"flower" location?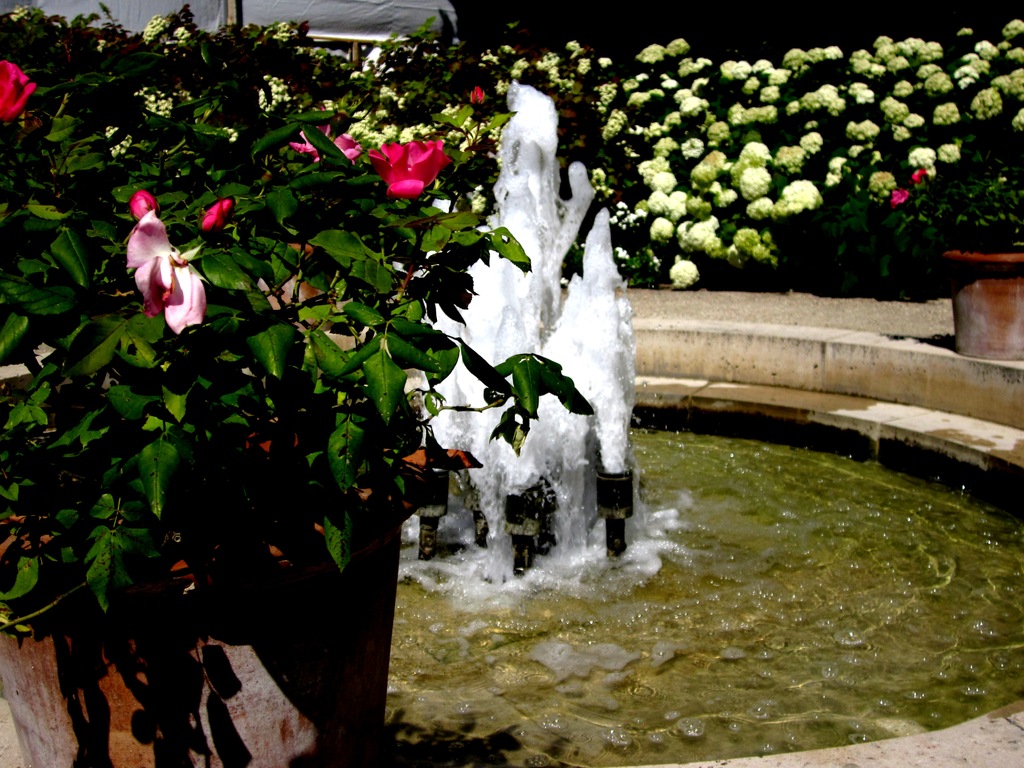
(125, 188, 209, 332)
